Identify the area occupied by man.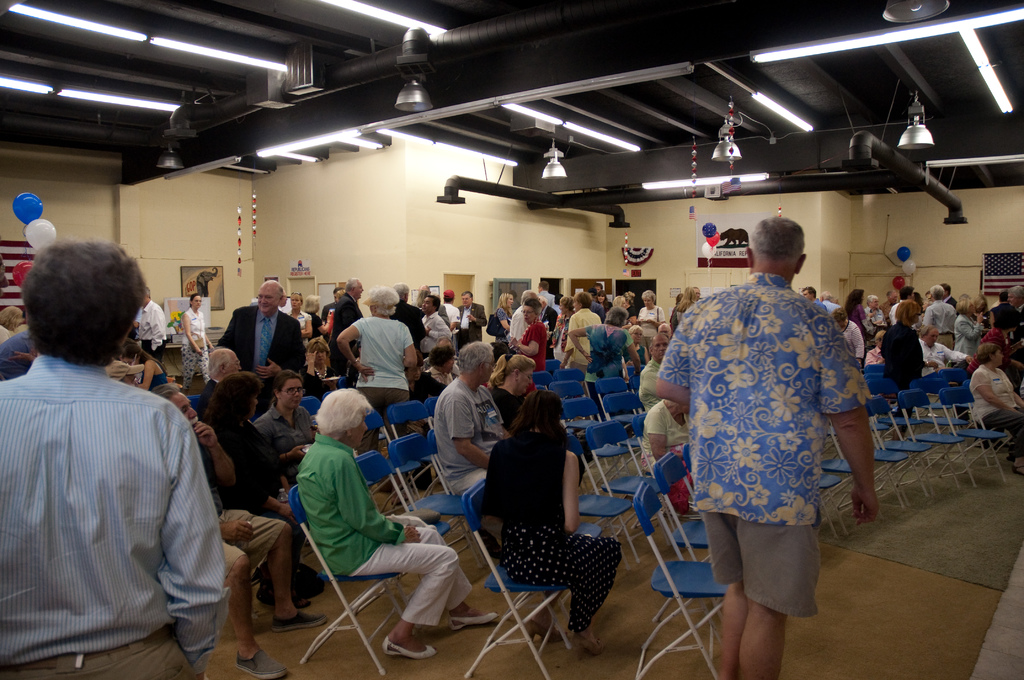
Area: 390,282,424,355.
